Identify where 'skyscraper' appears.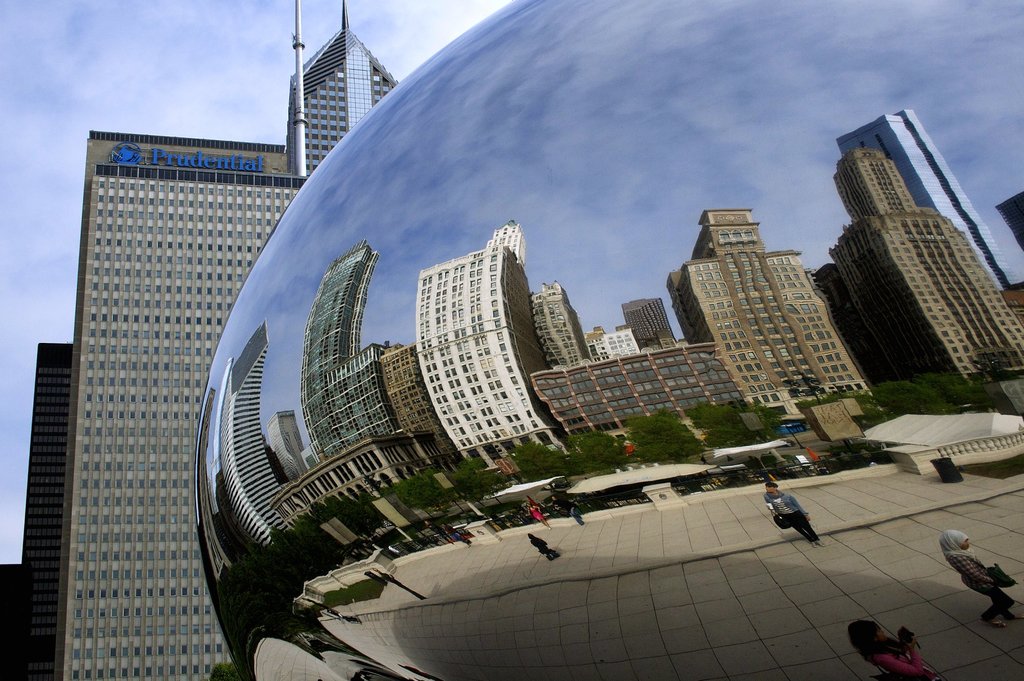
Appears at <box>40,108,267,665</box>.
